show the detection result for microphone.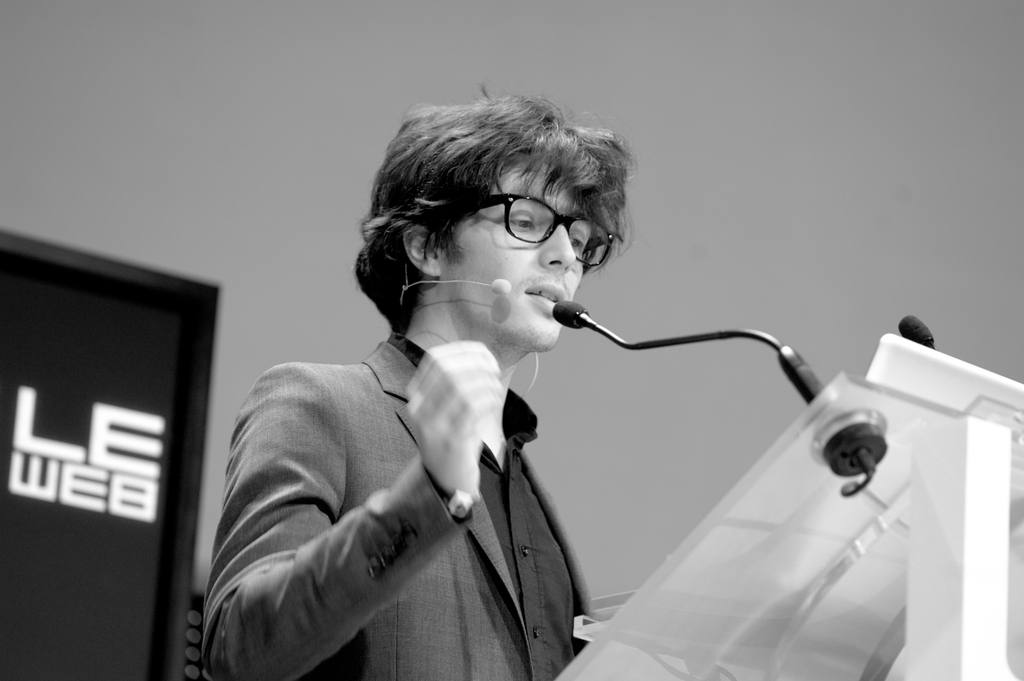
[553, 298, 590, 326].
